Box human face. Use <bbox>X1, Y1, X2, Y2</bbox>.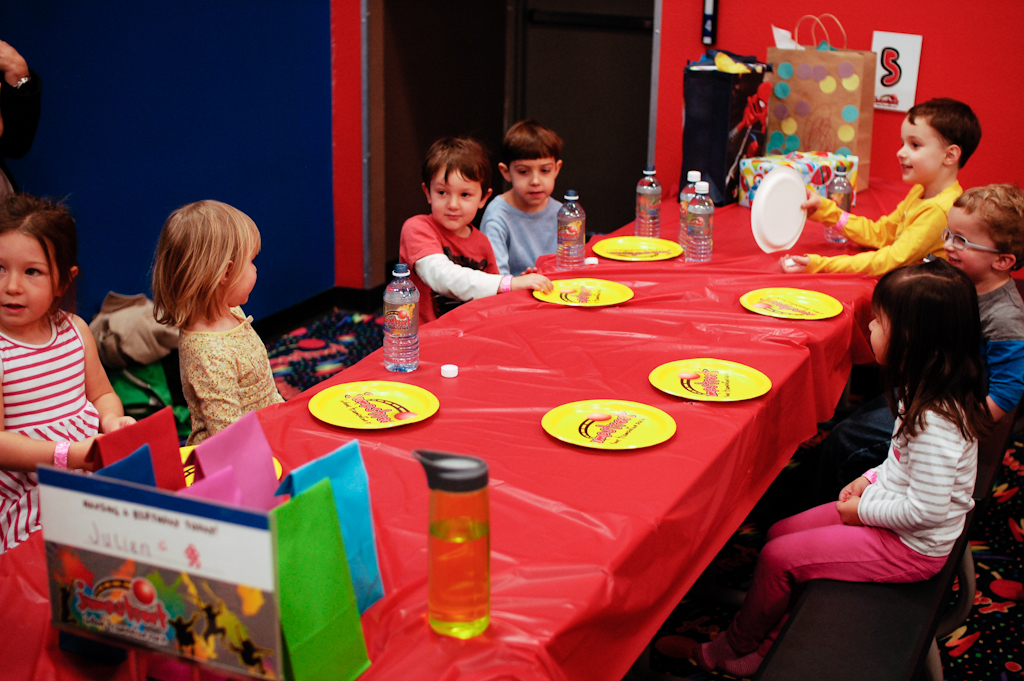
<bbox>520, 162, 559, 208</bbox>.
